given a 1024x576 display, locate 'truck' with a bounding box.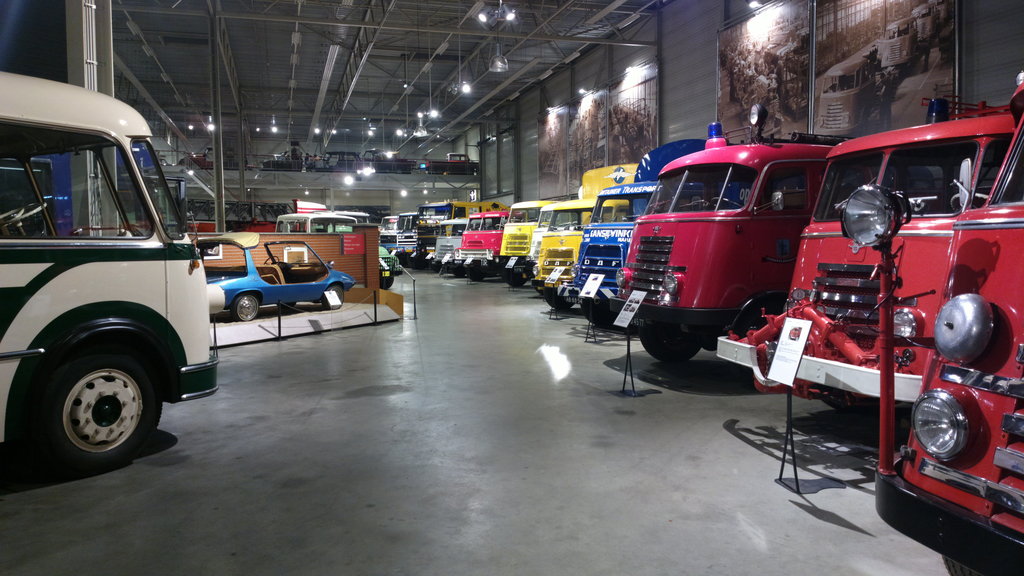
Located: select_region(876, 65, 1023, 573).
